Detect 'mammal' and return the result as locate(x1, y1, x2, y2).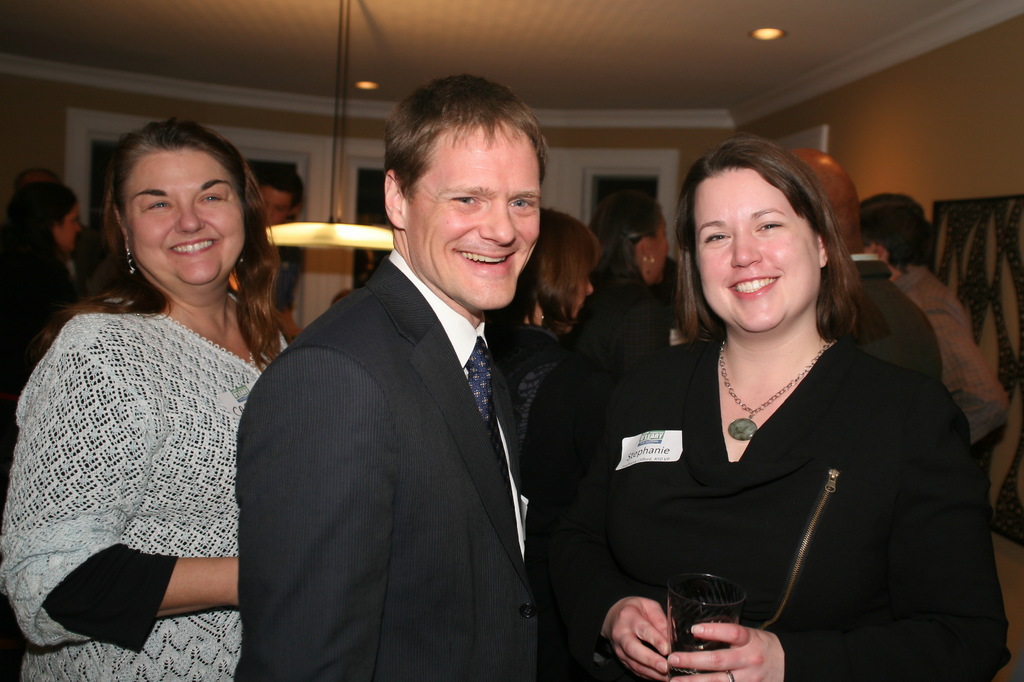
locate(232, 70, 554, 681).
